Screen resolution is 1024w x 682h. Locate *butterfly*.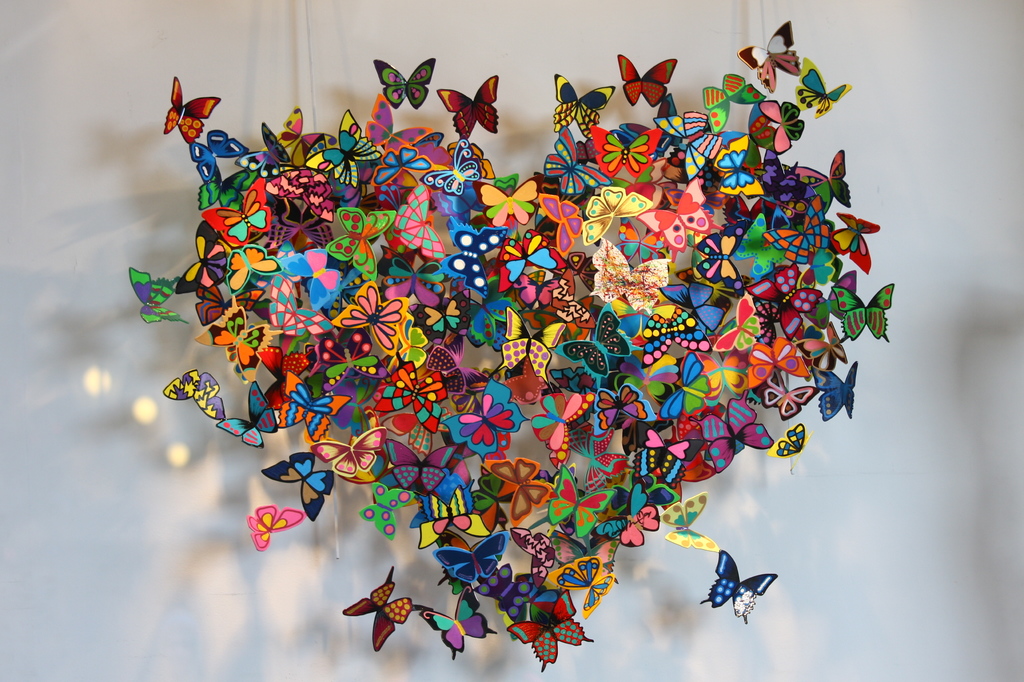
<bbox>376, 360, 447, 429</bbox>.
